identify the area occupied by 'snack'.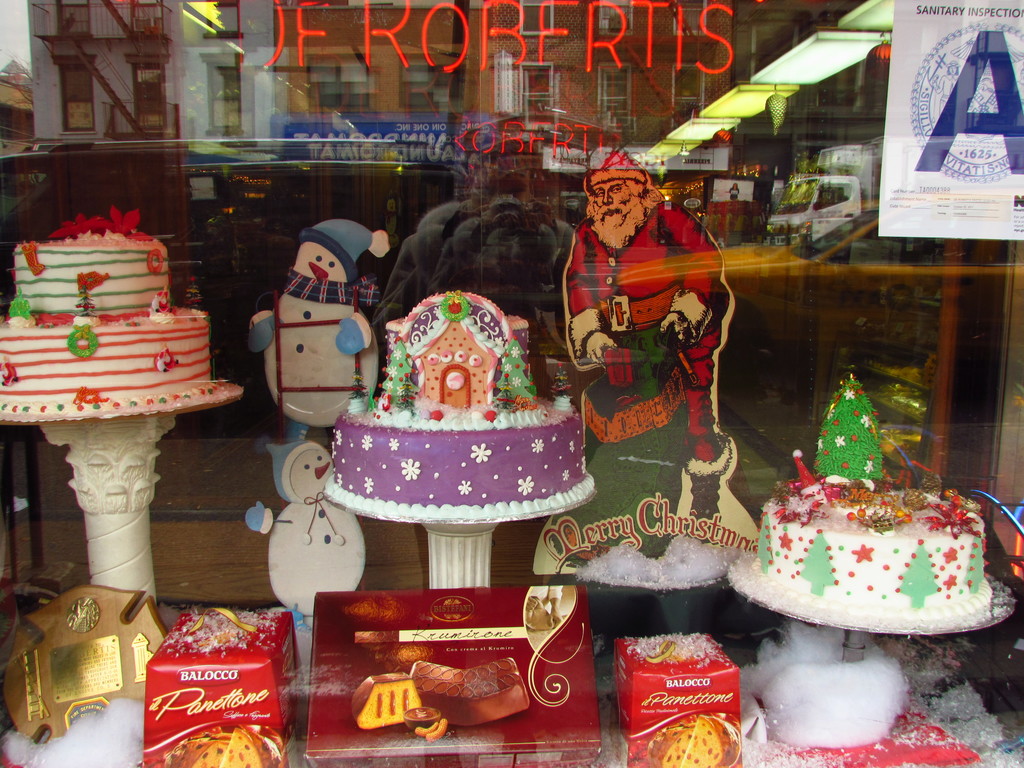
Area: bbox=[0, 230, 241, 404].
